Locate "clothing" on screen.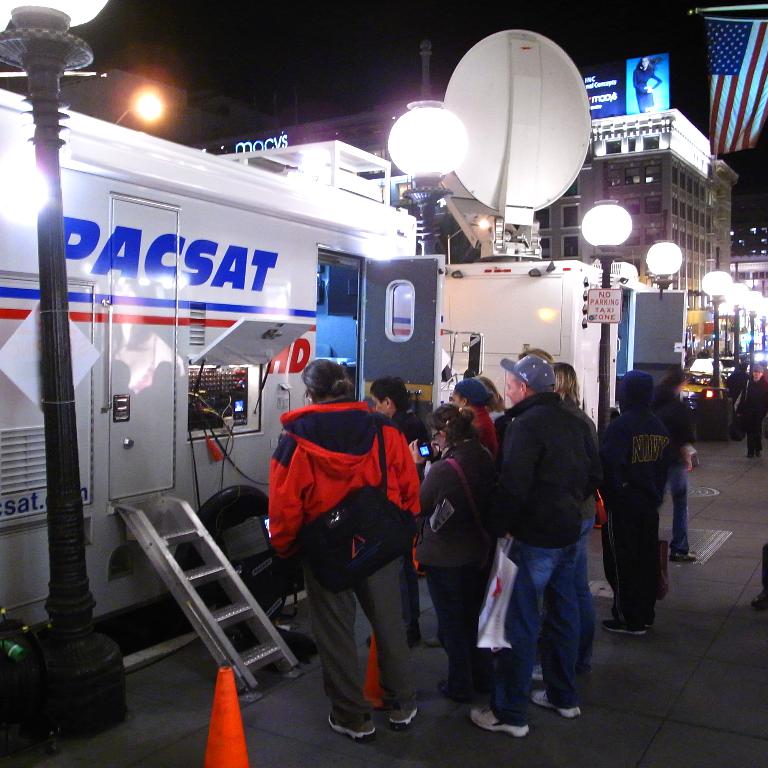
On screen at x1=601 y1=407 x2=670 y2=624.
